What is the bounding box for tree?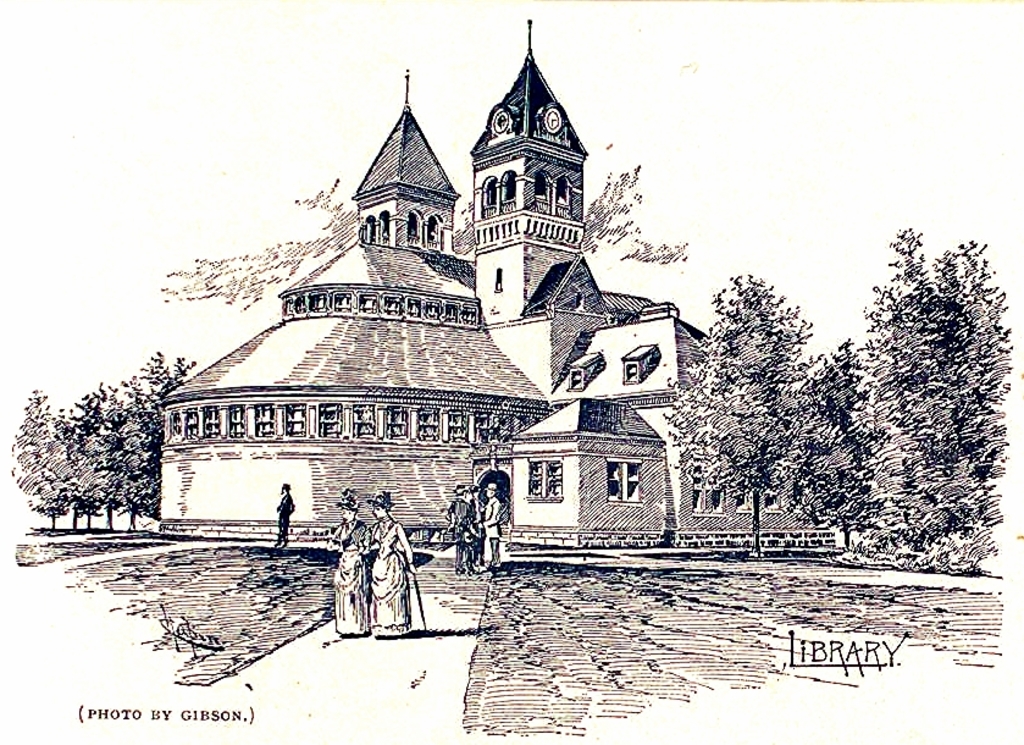
846, 217, 1009, 584.
